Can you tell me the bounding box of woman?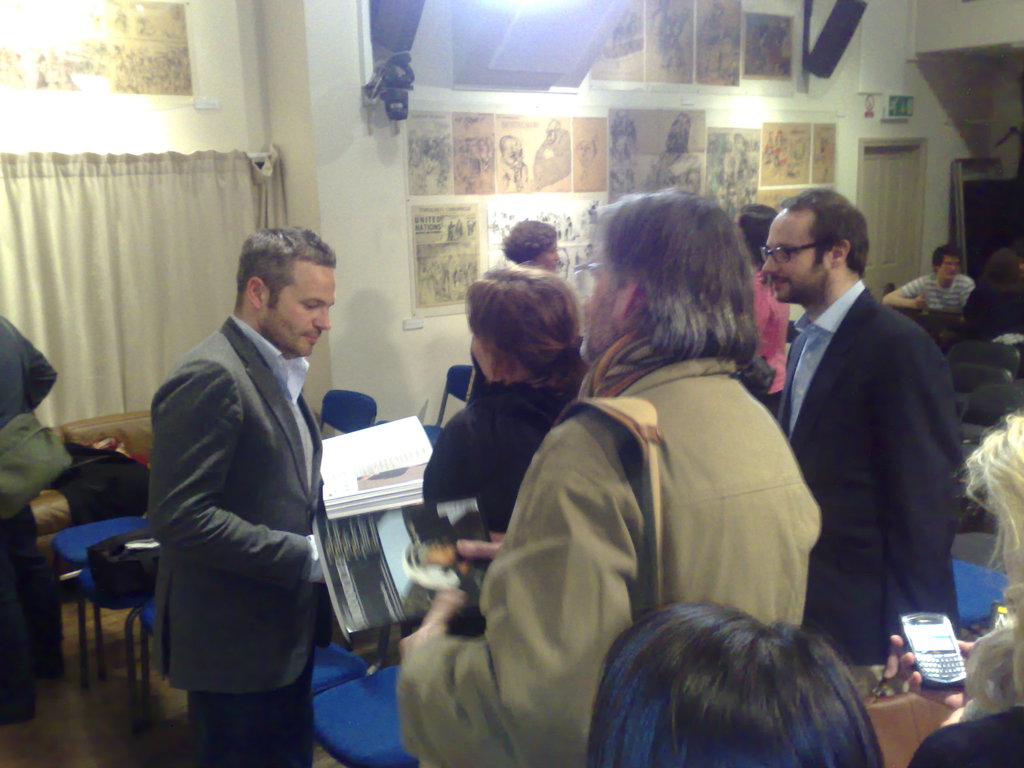
bbox=(733, 201, 792, 420).
